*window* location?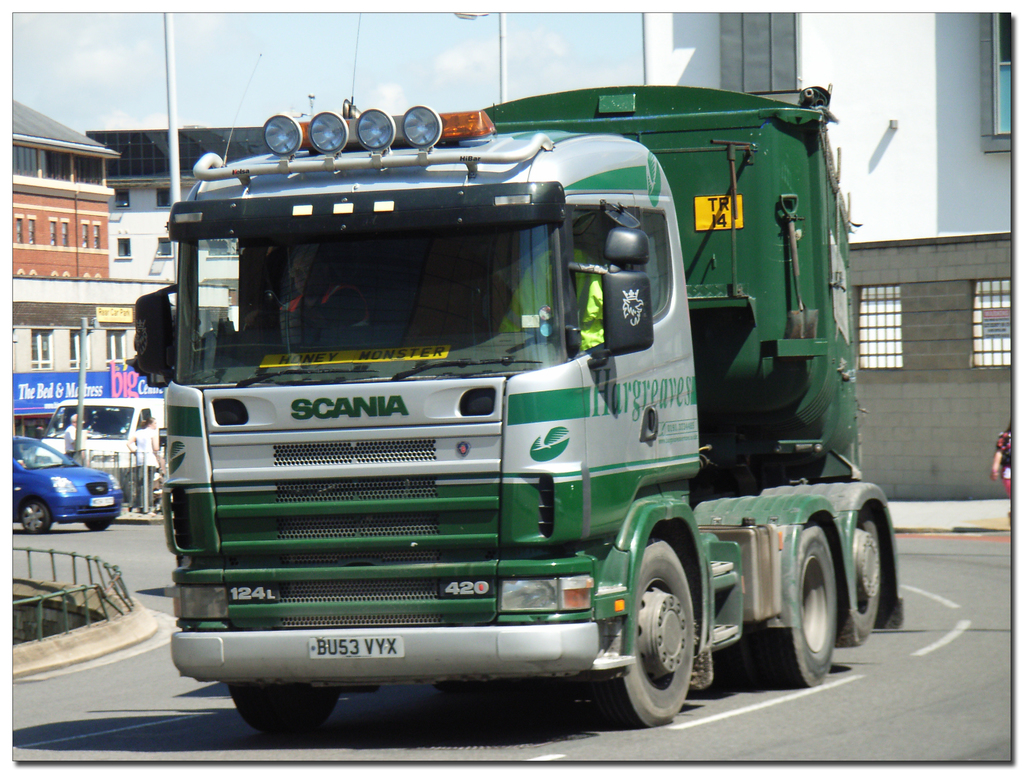
bbox(15, 217, 22, 244)
